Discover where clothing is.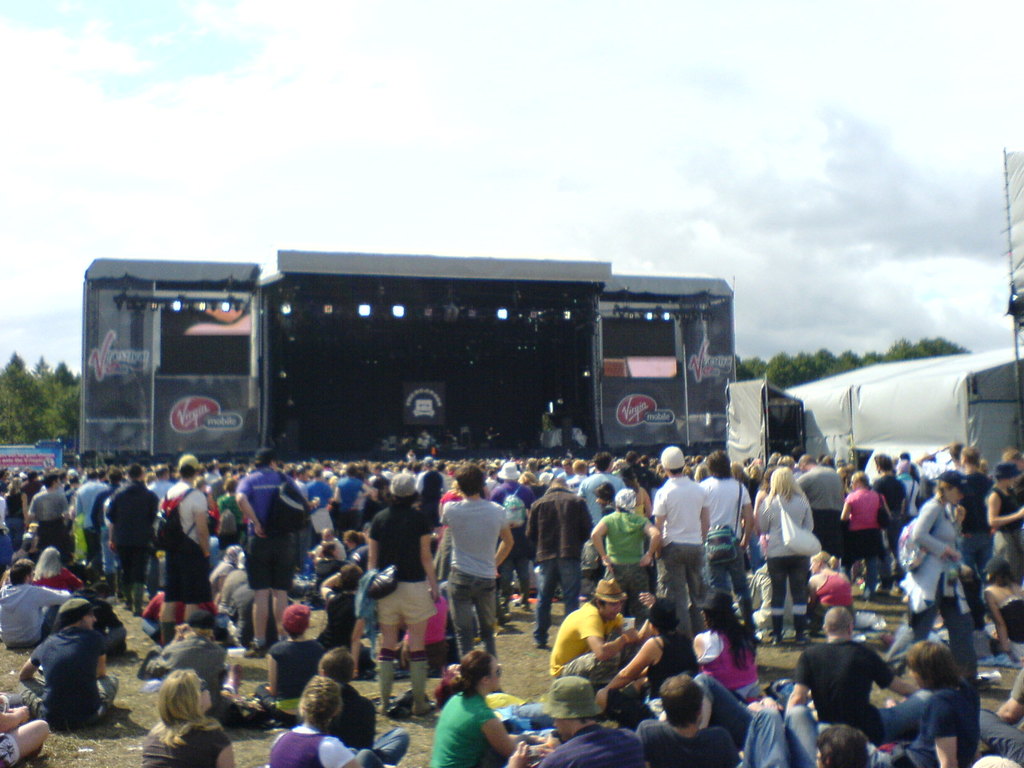
Discovered at pyautogui.locateOnScreen(259, 638, 325, 730).
